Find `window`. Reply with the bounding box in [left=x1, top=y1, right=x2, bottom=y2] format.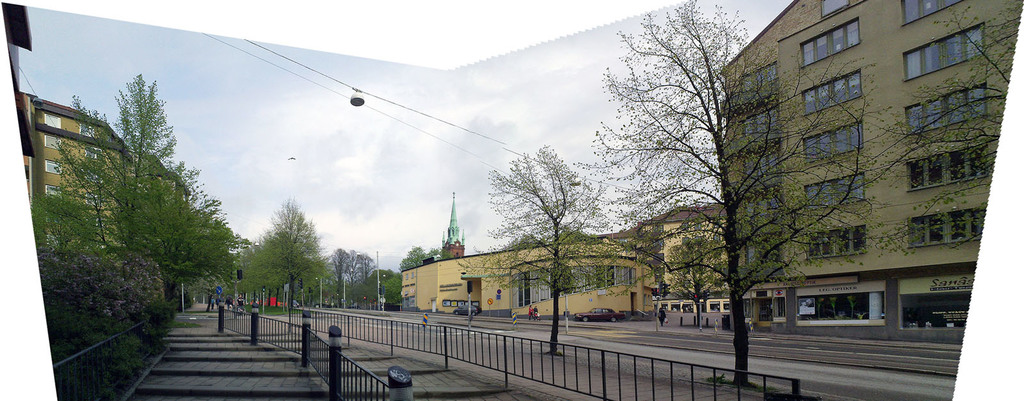
[left=743, top=105, right=776, bottom=129].
